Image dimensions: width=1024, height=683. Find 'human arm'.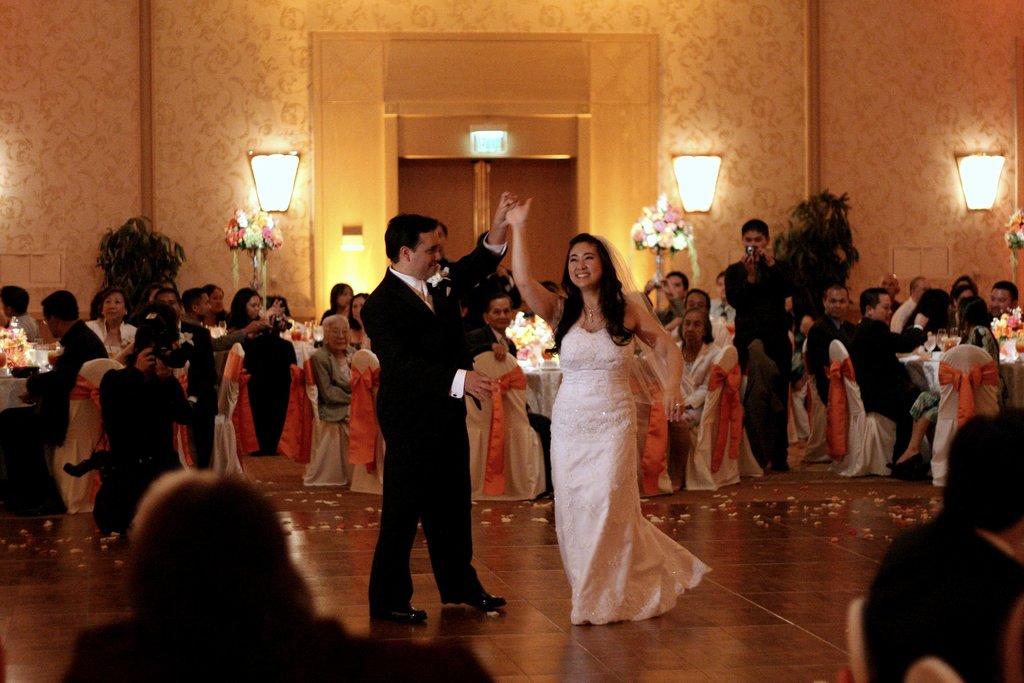
446:194:508:293.
